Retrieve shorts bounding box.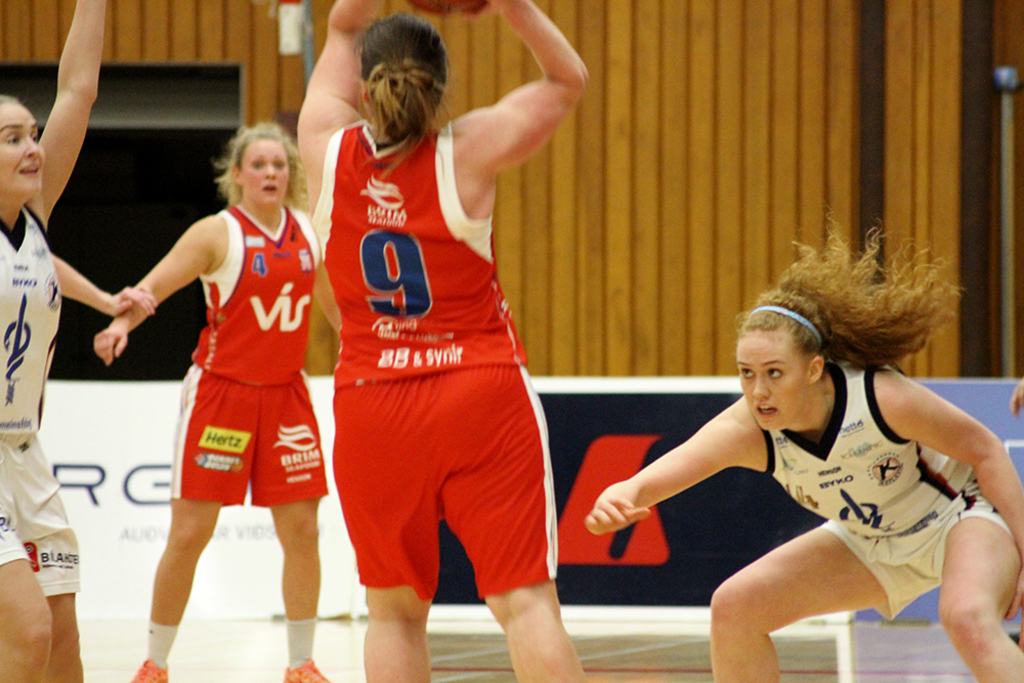
Bounding box: 177, 389, 330, 520.
